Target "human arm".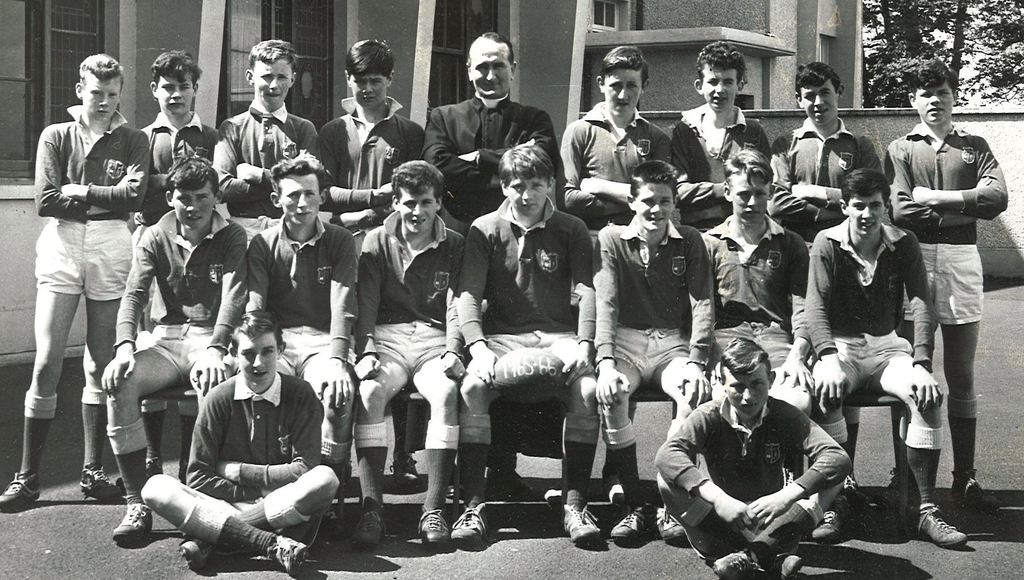
Target region: l=150, t=169, r=173, b=190.
